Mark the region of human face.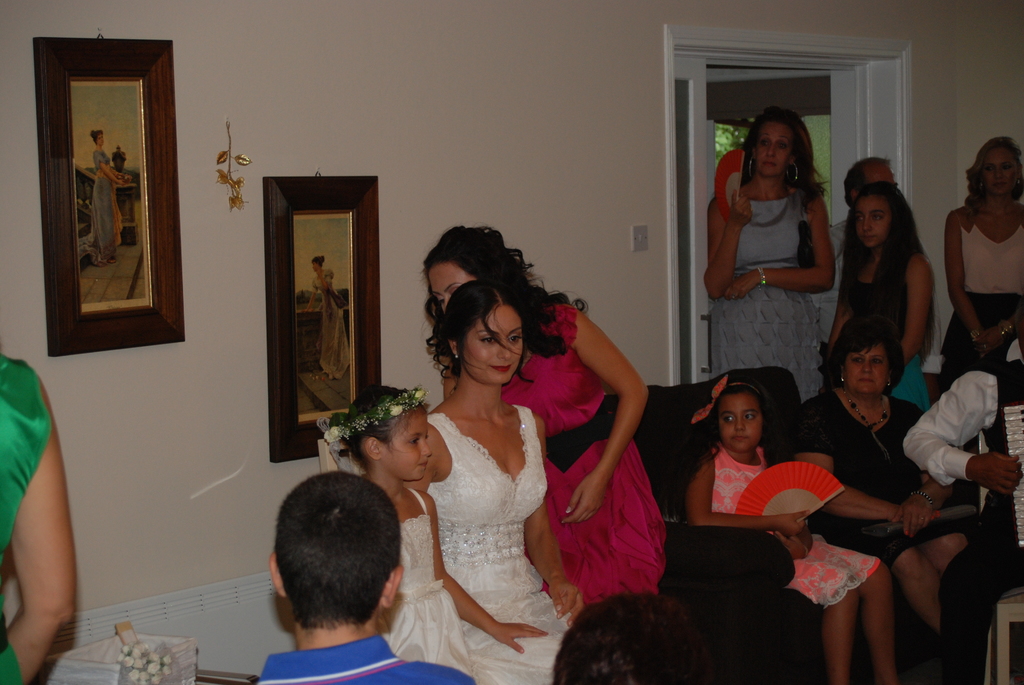
Region: x1=461, y1=304, x2=524, y2=386.
